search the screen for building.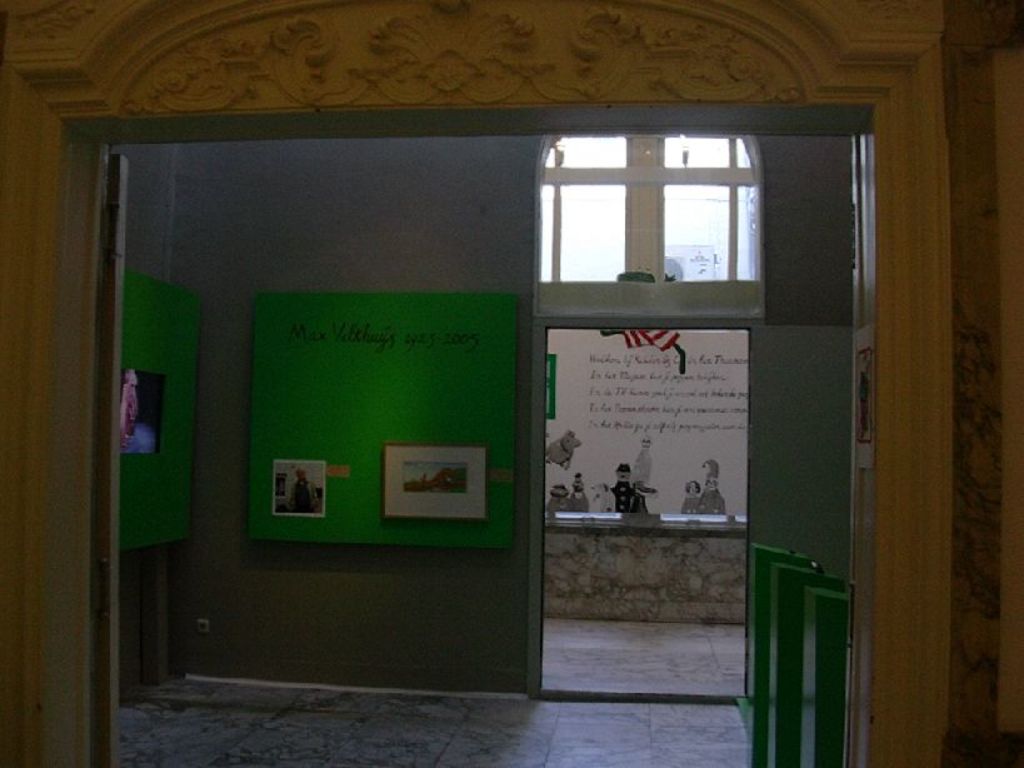
Found at <bbox>0, 0, 1023, 767</bbox>.
